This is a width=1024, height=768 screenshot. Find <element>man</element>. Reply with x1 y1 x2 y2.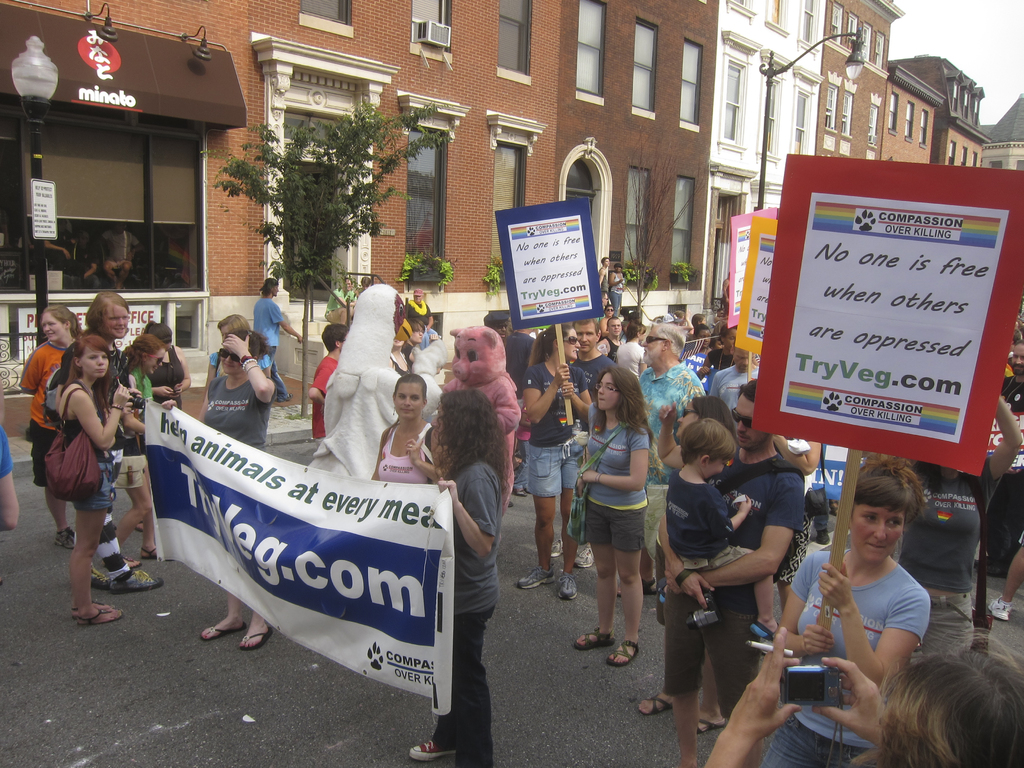
600 259 612 294.
